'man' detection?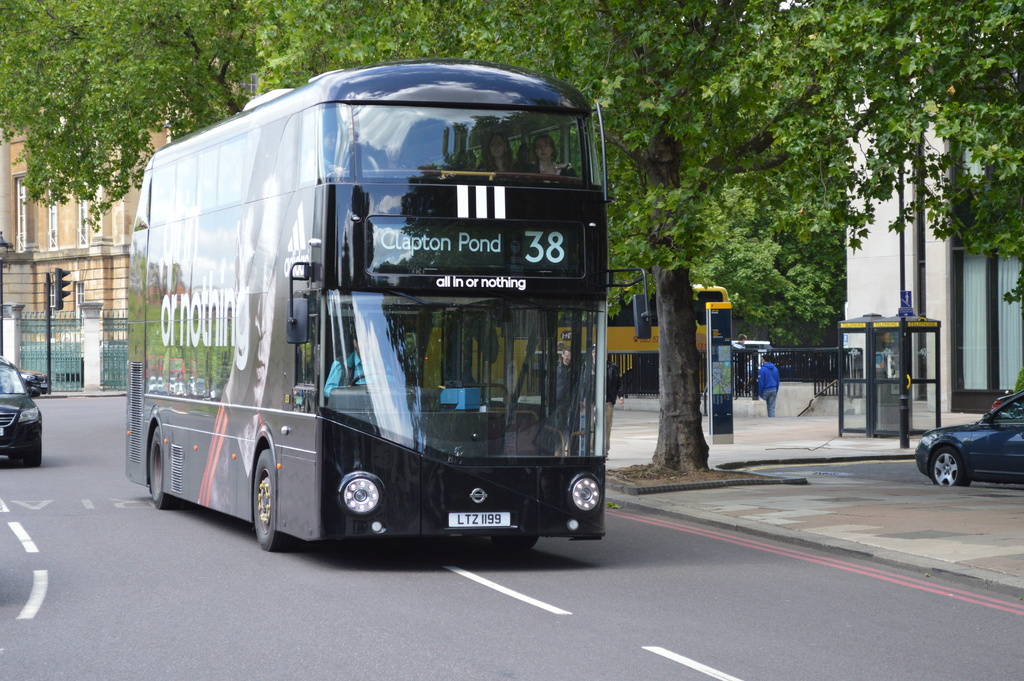
<region>547, 343, 576, 423</region>
